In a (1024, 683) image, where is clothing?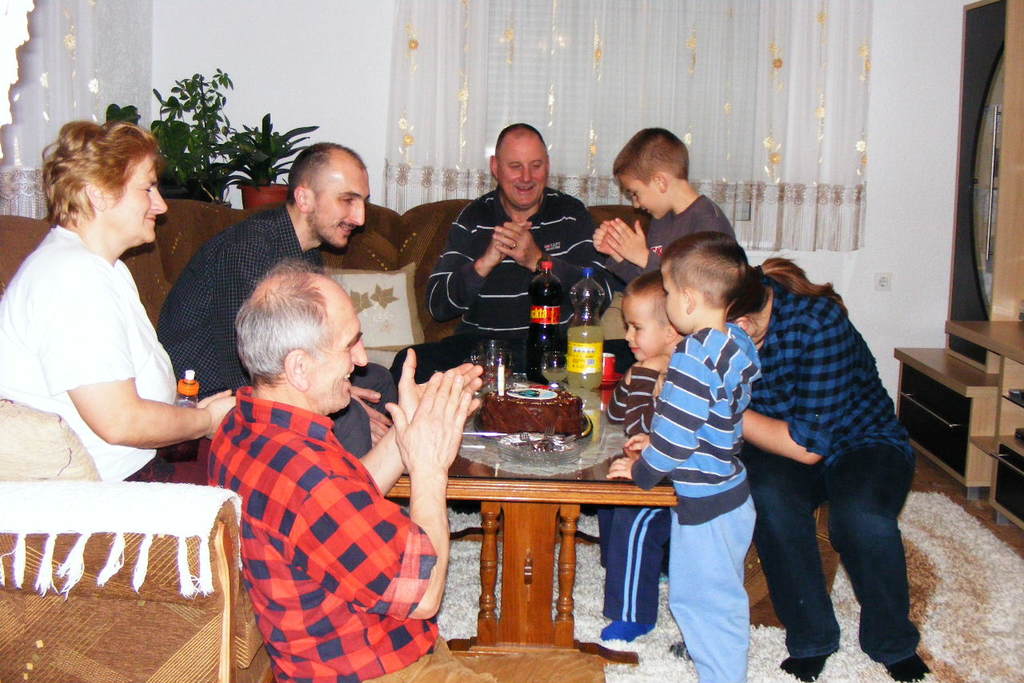
740:278:917:657.
